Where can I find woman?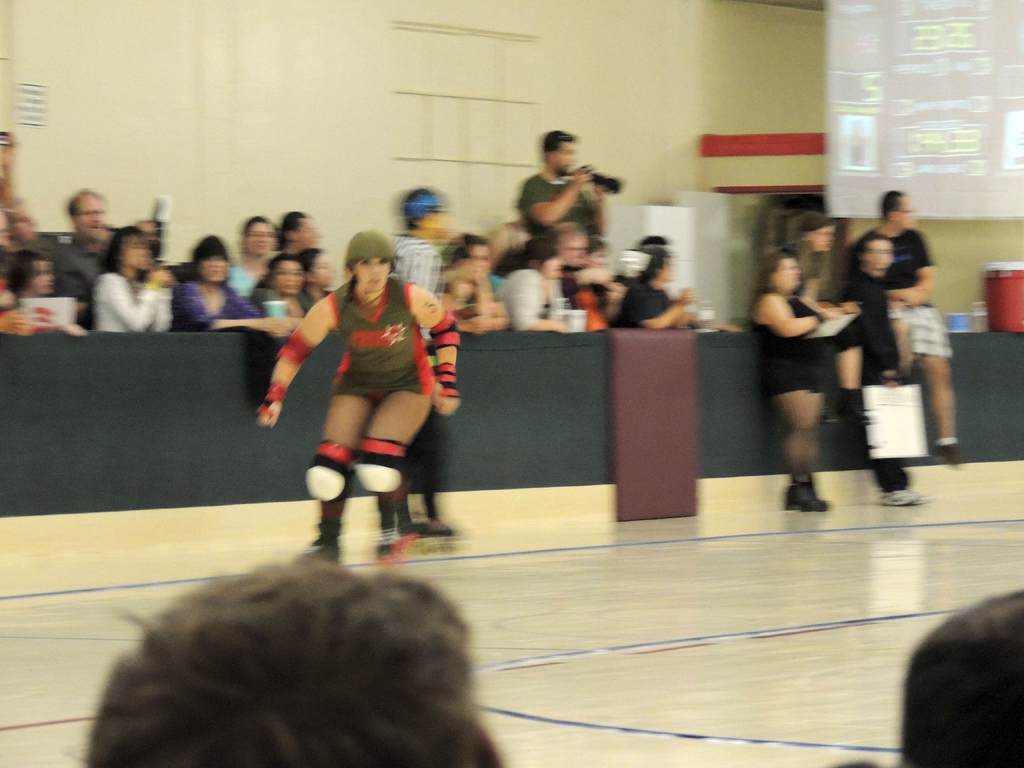
You can find it at BBox(283, 209, 318, 259).
